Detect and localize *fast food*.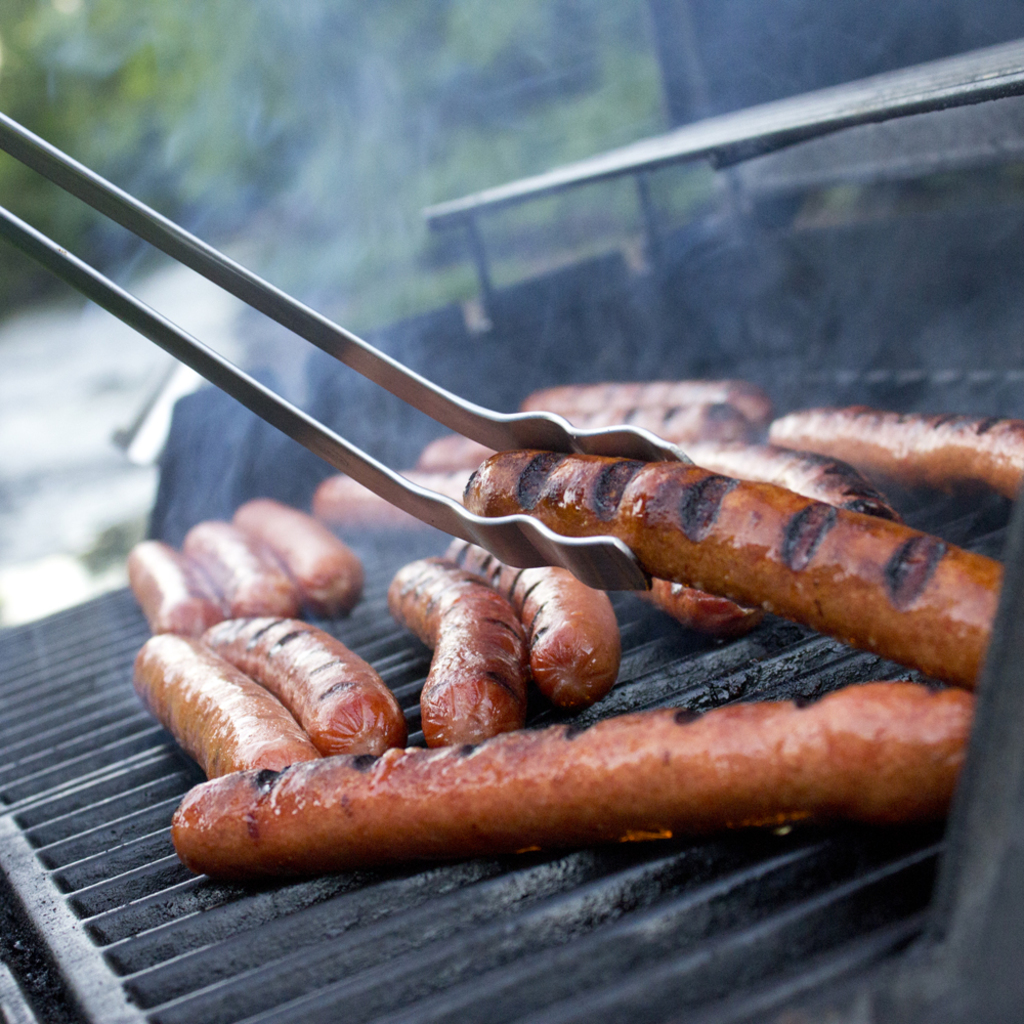
Localized at <bbox>458, 440, 1002, 692</bbox>.
